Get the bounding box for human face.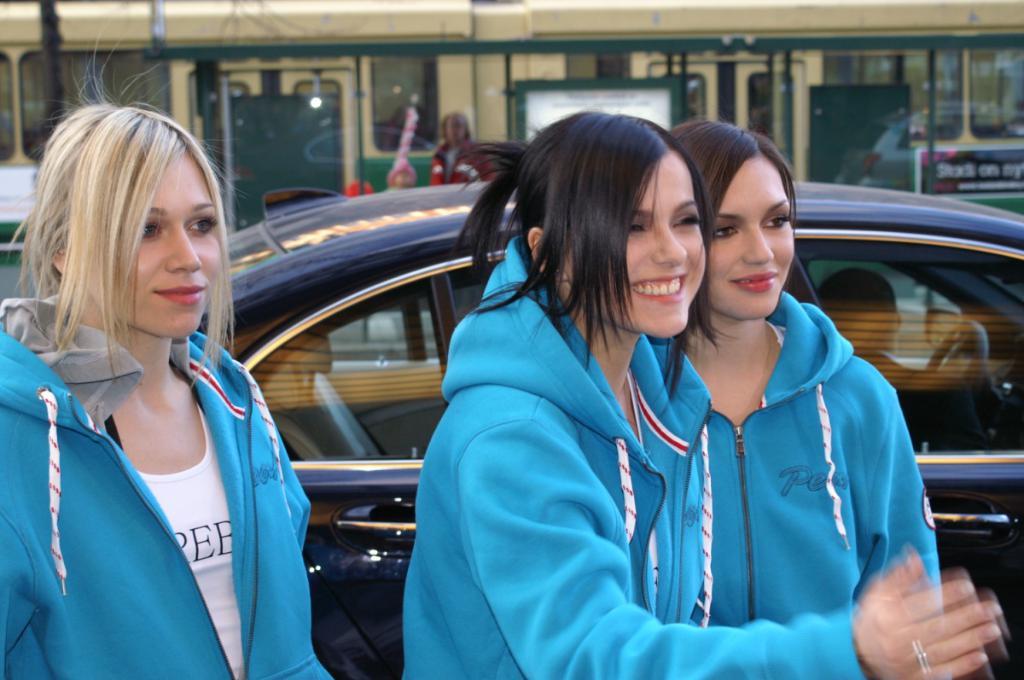
crop(706, 154, 795, 316).
